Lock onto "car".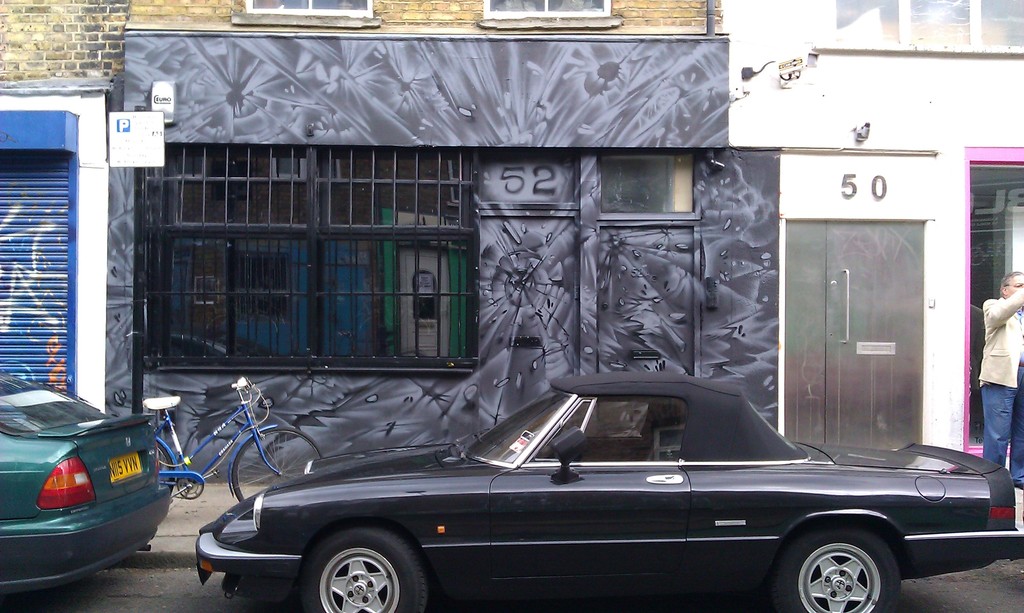
Locked: 166/375/1021/612.
